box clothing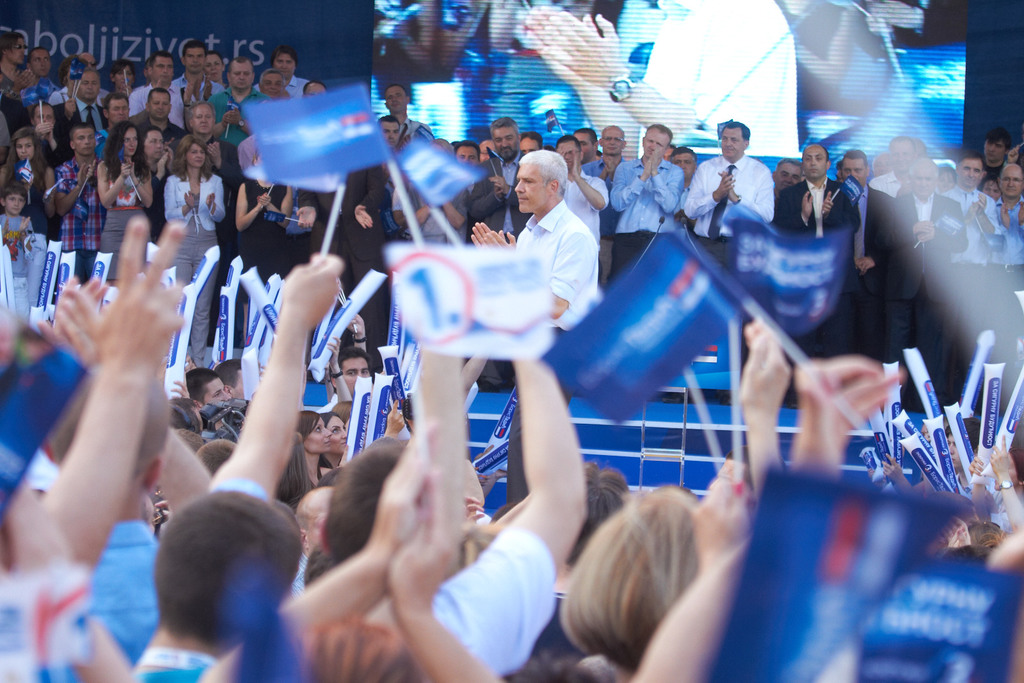
(x1=618, y1=0, x2=801, y2=162)
